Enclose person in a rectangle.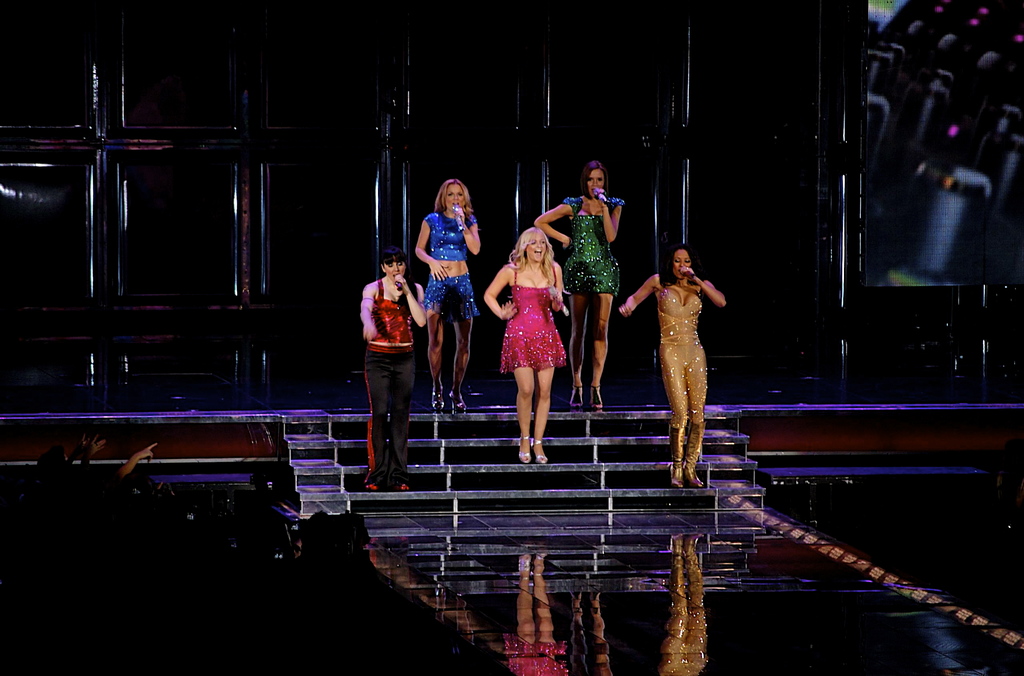
bbox=[39, 426, 150, 511].
